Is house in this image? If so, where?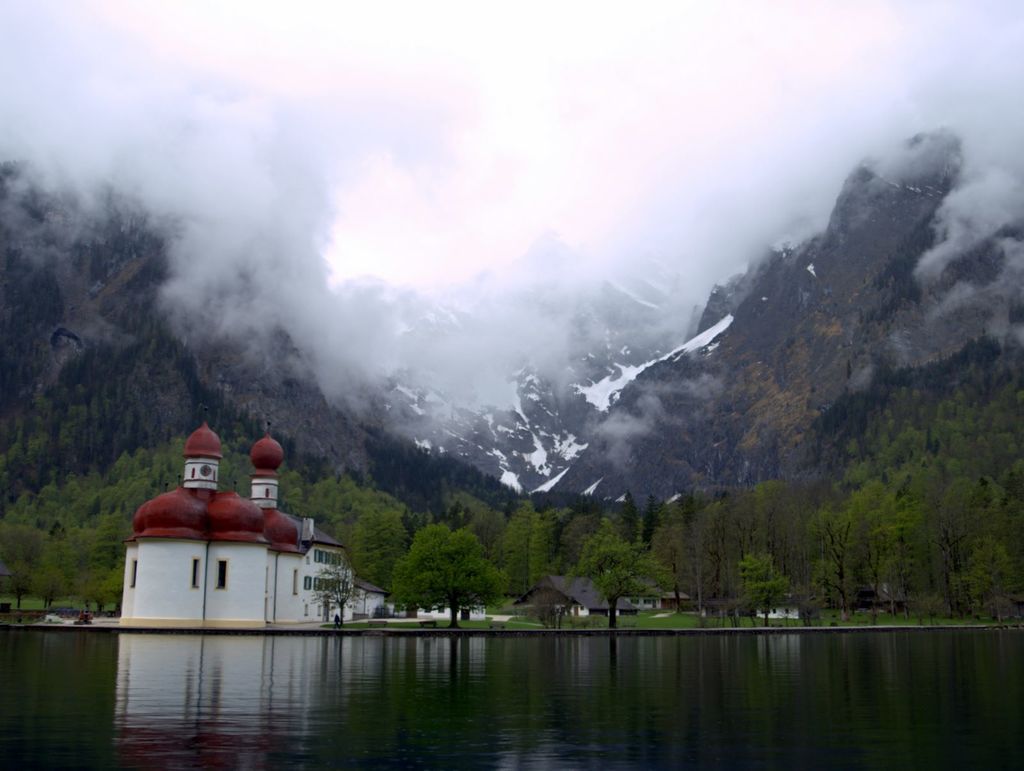
Yes, at select_region(117, 423, 389, 624).
